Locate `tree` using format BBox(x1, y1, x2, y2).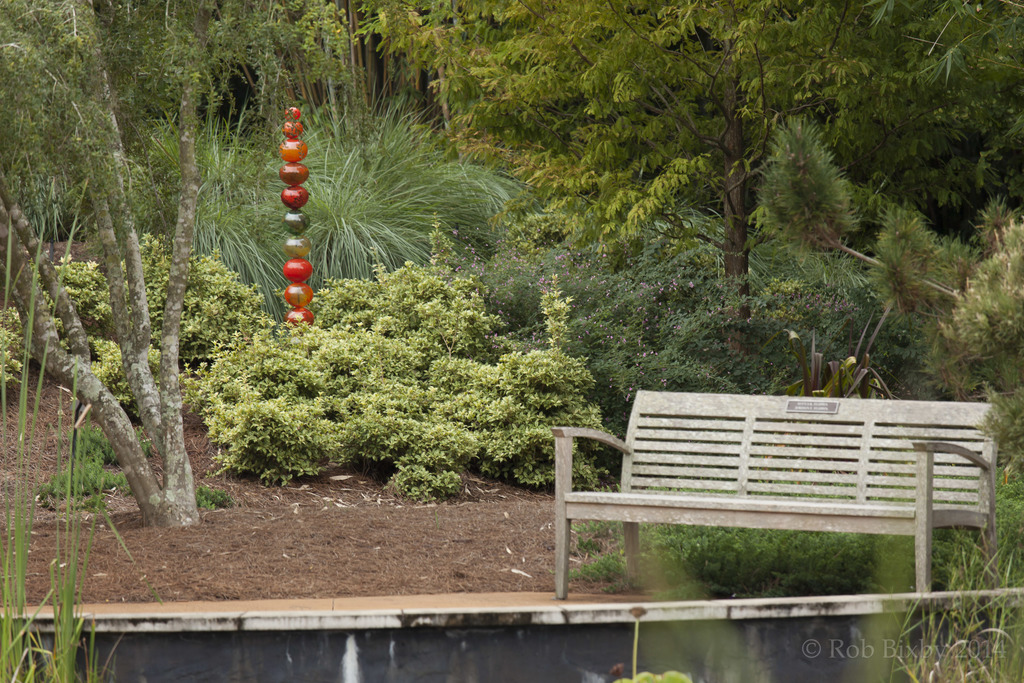
BBox(353, 0, 955, 352).
